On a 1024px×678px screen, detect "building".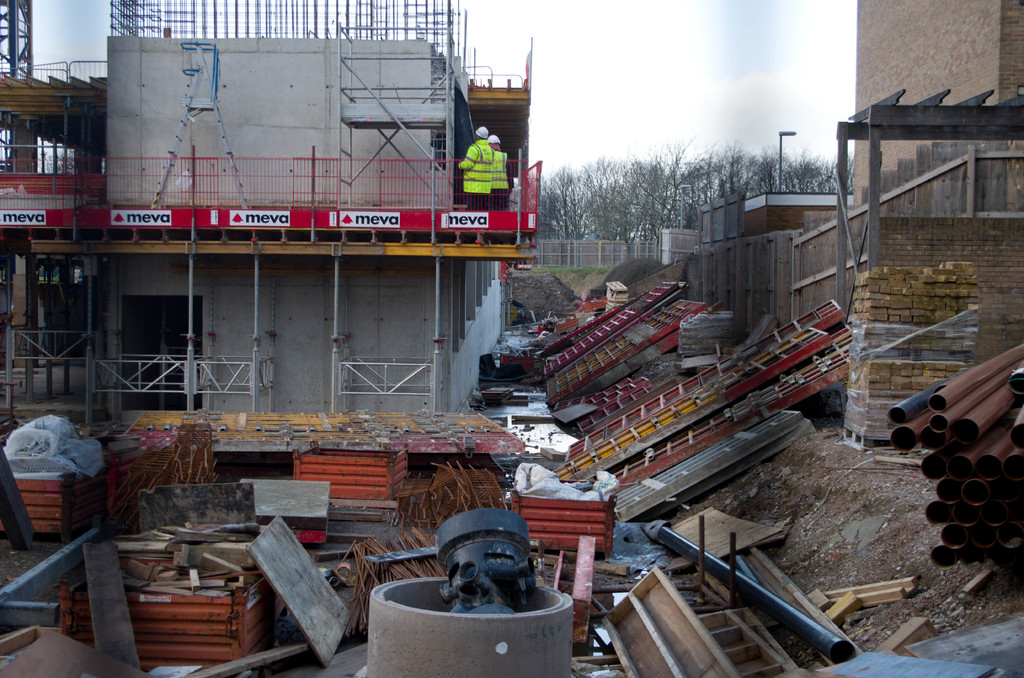
rect(0, 0, 537, 528).
